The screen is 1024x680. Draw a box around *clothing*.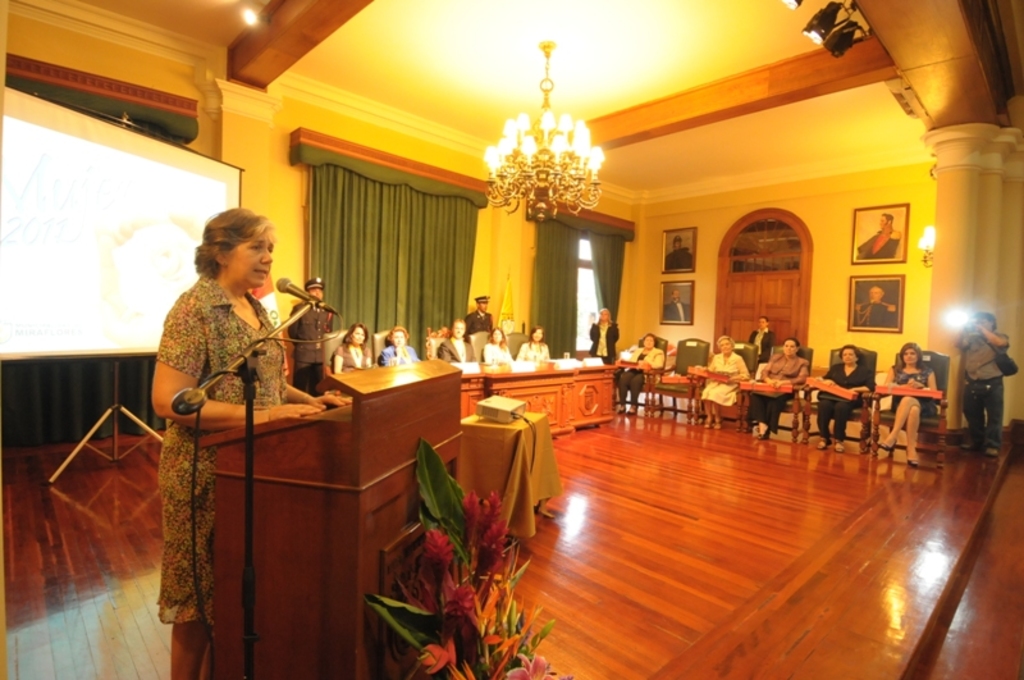
(x1=436, y1=325, x2=488, y2=373).
